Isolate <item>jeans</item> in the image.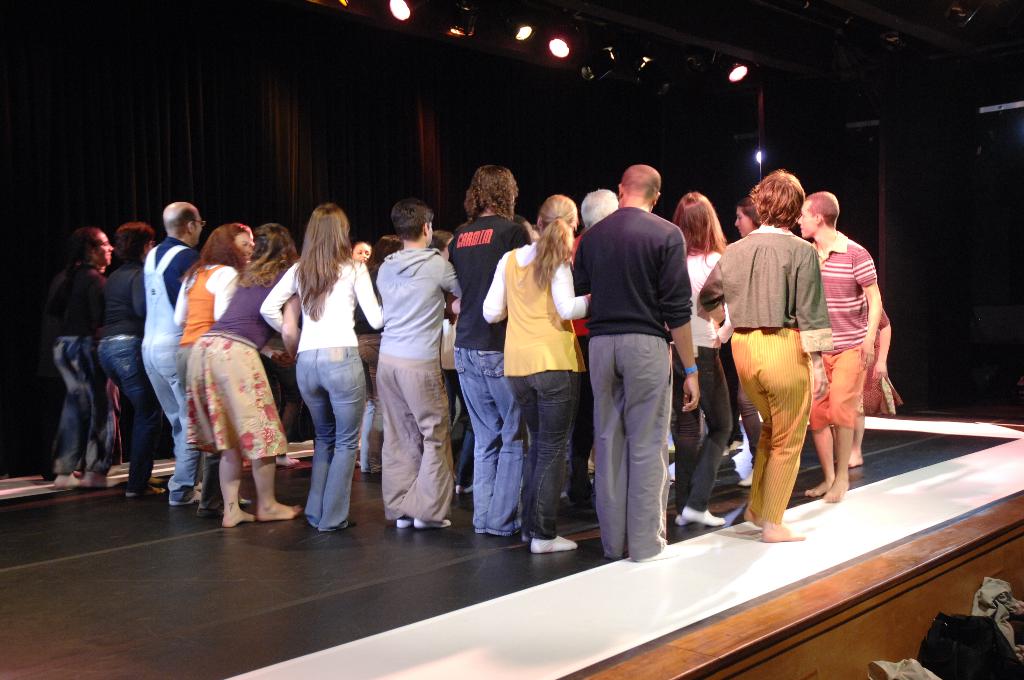
Isolated region: pyautogui.locateOnScreen(506, 371, 582, 542).
